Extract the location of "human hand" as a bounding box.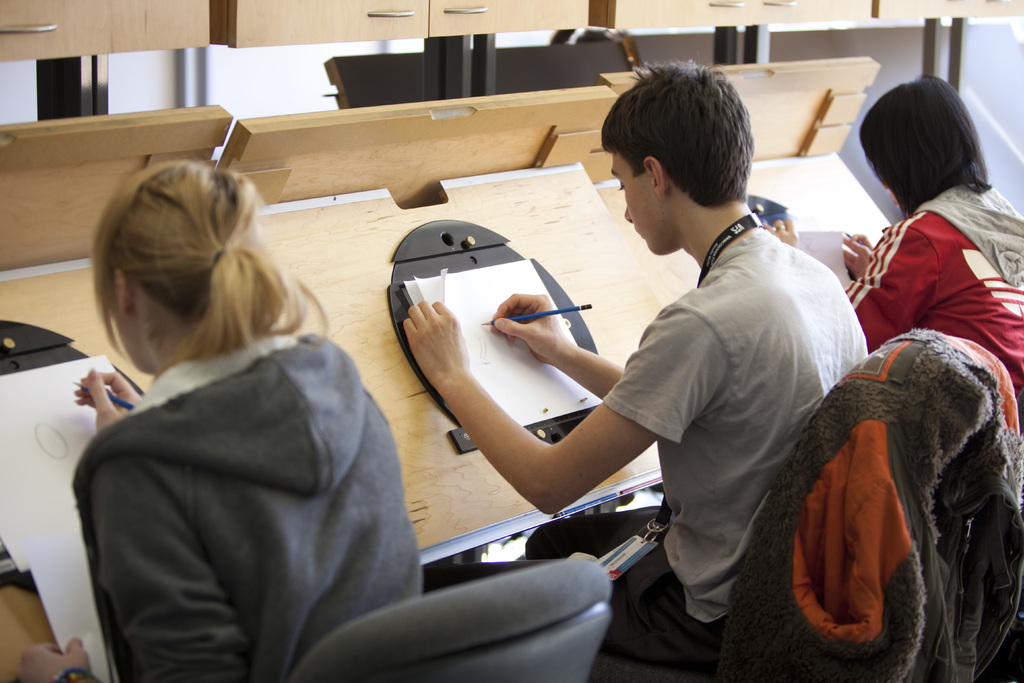
[left=488, top=290, right=569, bottom=366].
